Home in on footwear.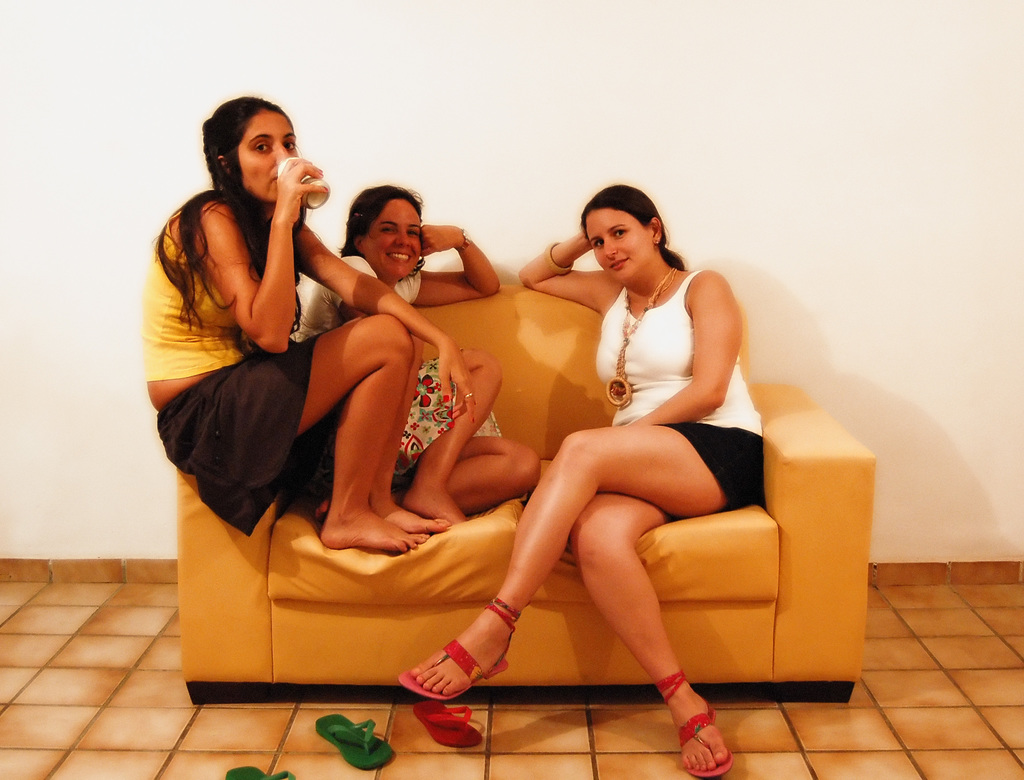
Homed in at <box>230,756,297,779</box>.
